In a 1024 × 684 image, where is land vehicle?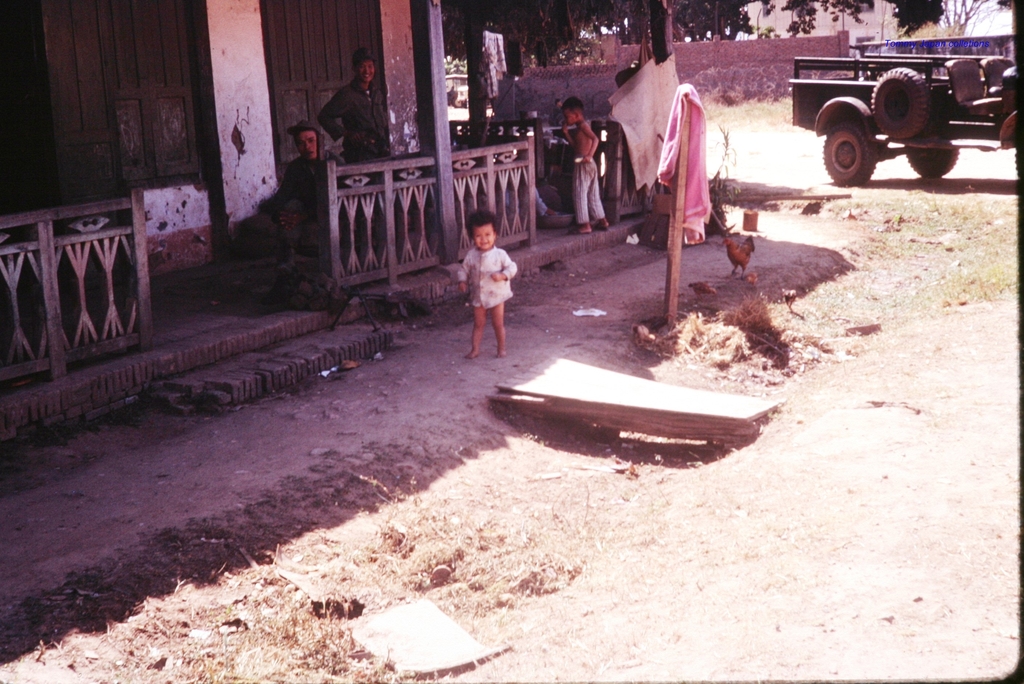
Rect(782, 26, 1004, 197).
